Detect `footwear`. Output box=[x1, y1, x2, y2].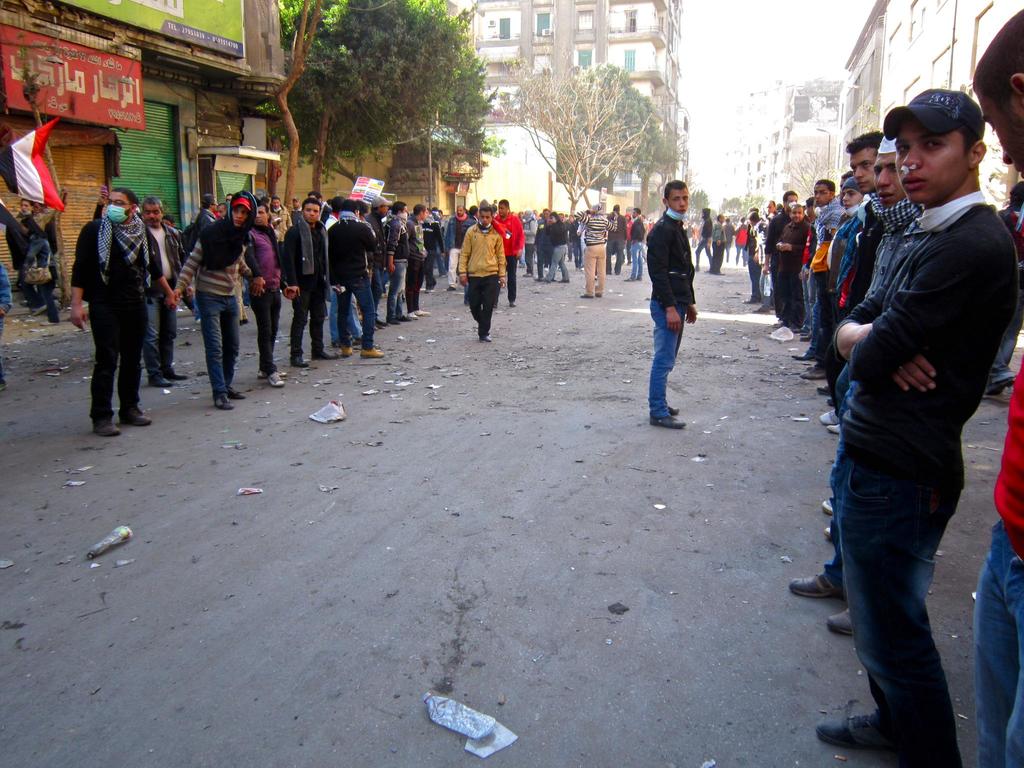
box=[754, 307, 767, 312].
